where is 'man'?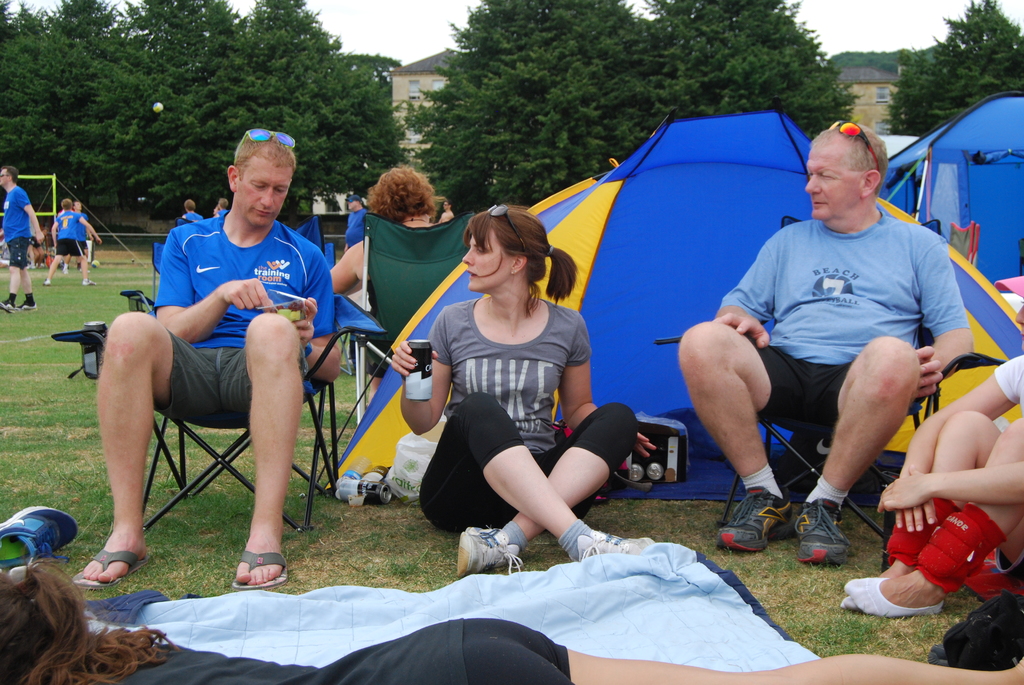
86, 133, 341, 594.
